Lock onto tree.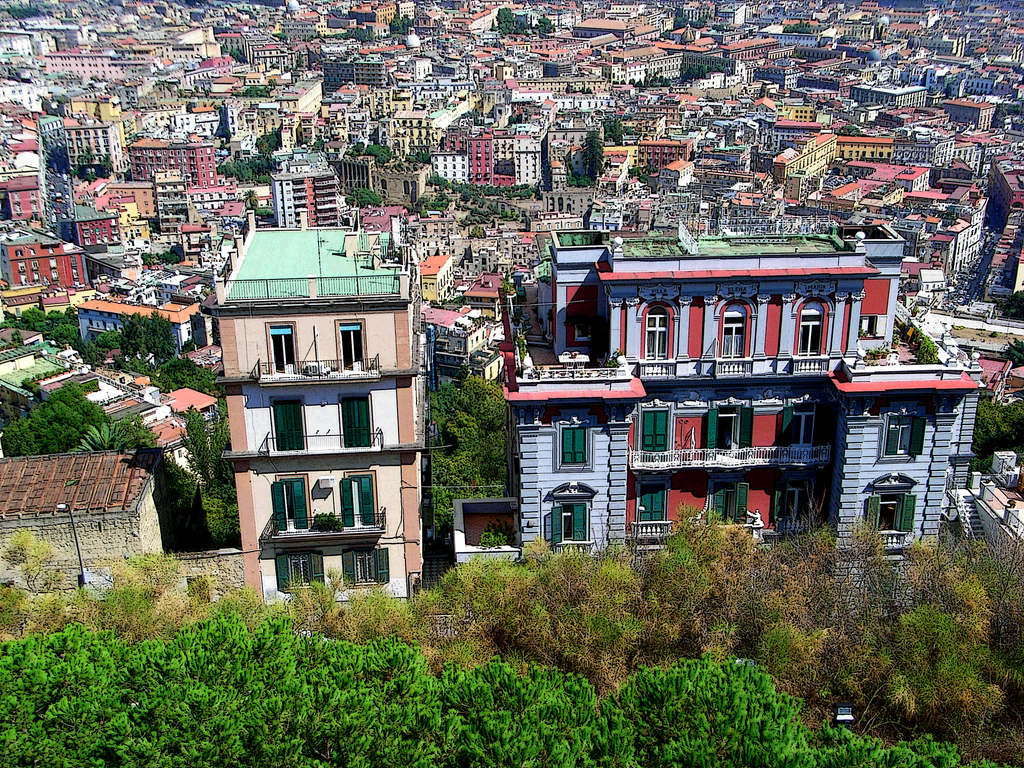
Locked: pyautogui.locateOnScreen(970, 397, 1023, 475).
